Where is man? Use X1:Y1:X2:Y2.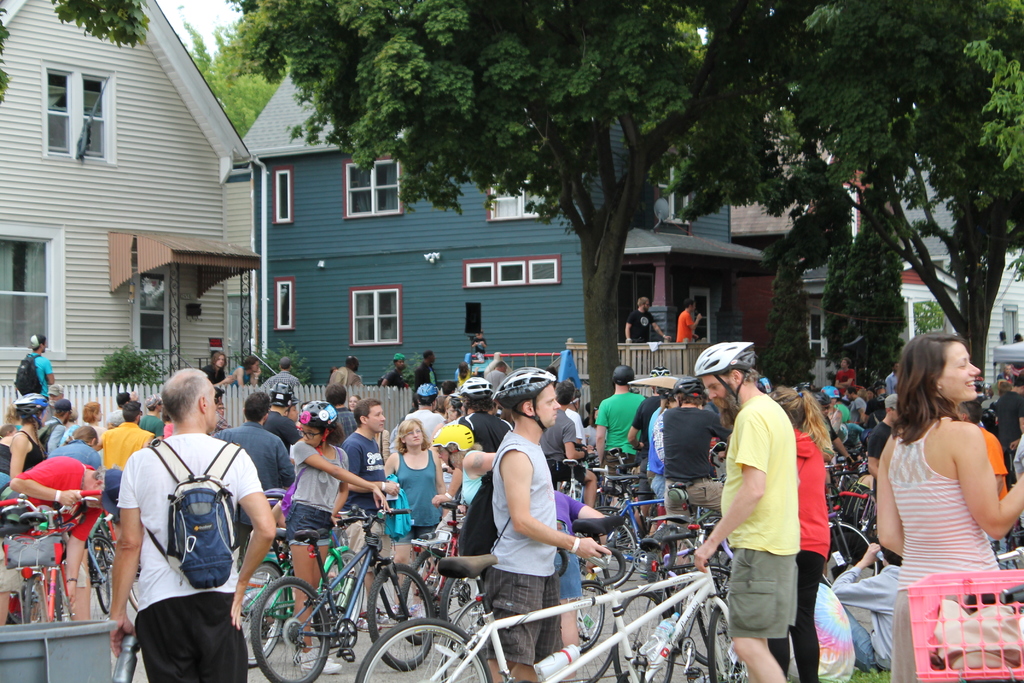
321:383:355:436.
